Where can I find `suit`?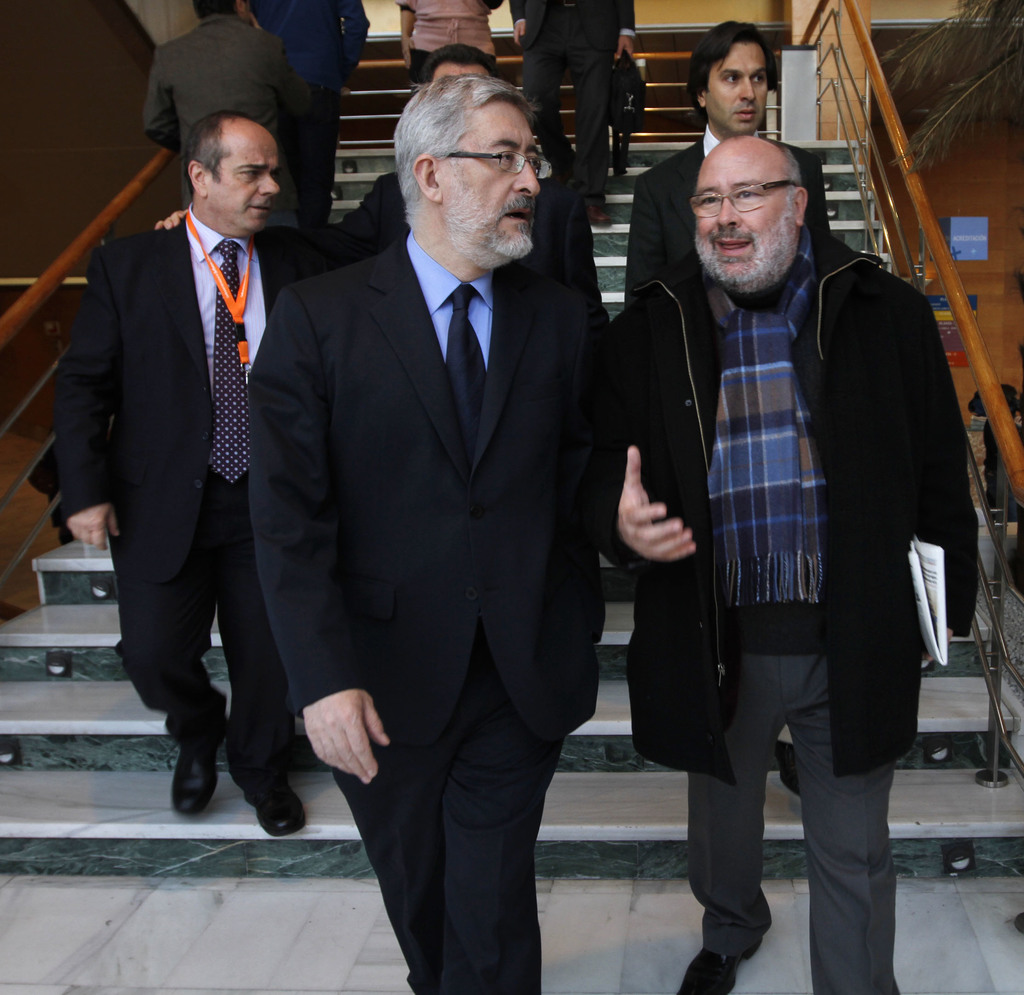
You can find it at 271 33 611 994.
